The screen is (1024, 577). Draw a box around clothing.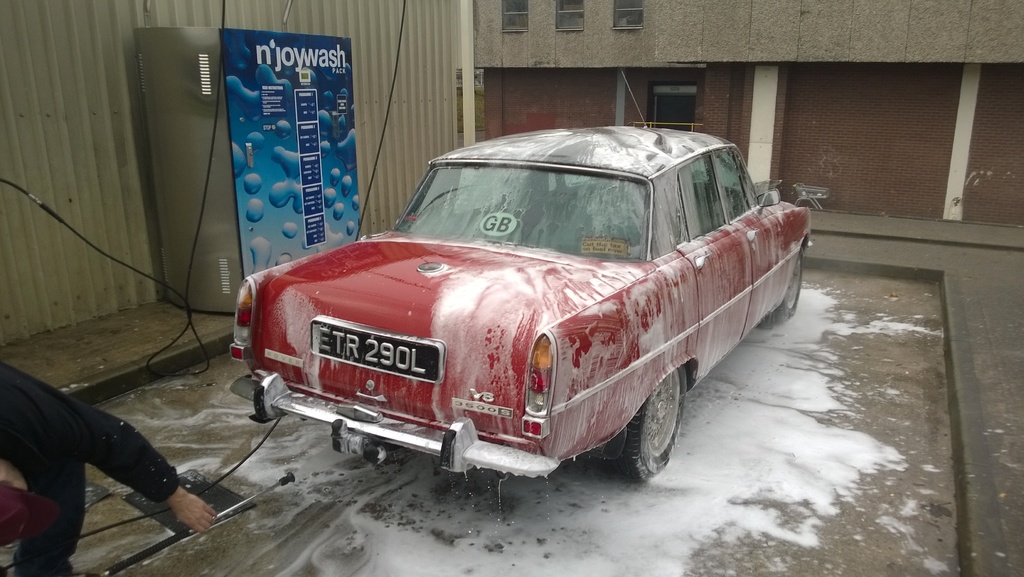
(0,359,179,576).
